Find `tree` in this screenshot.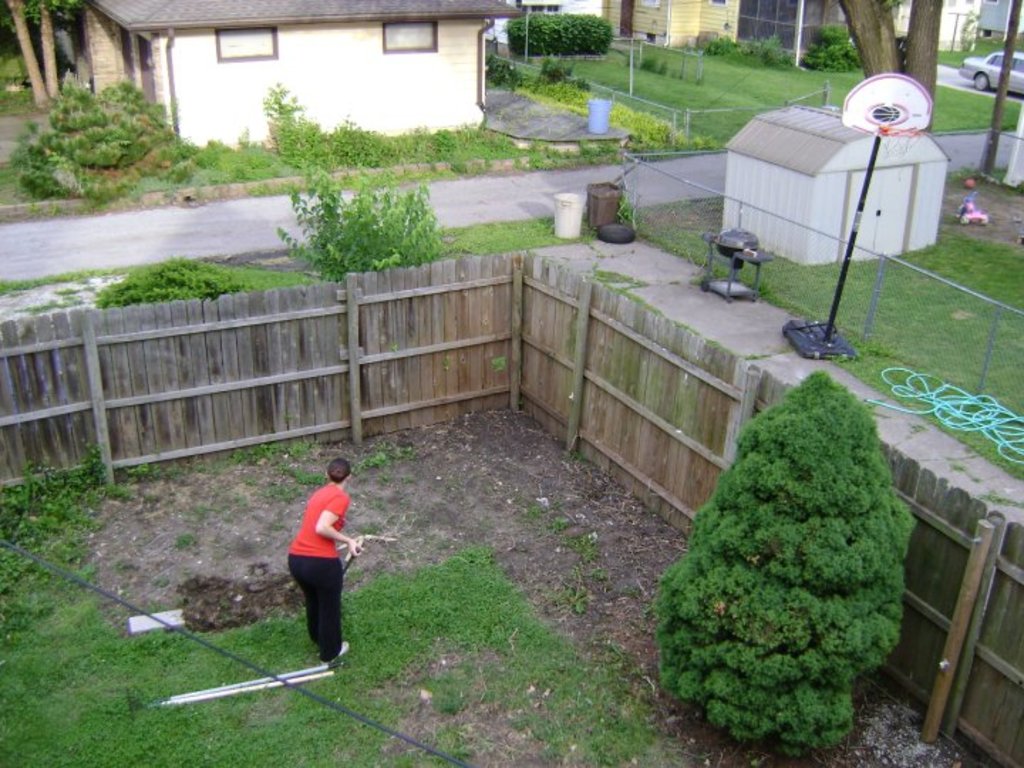
The bounding box for `tree` is rect(620, 0, 637, 37).
